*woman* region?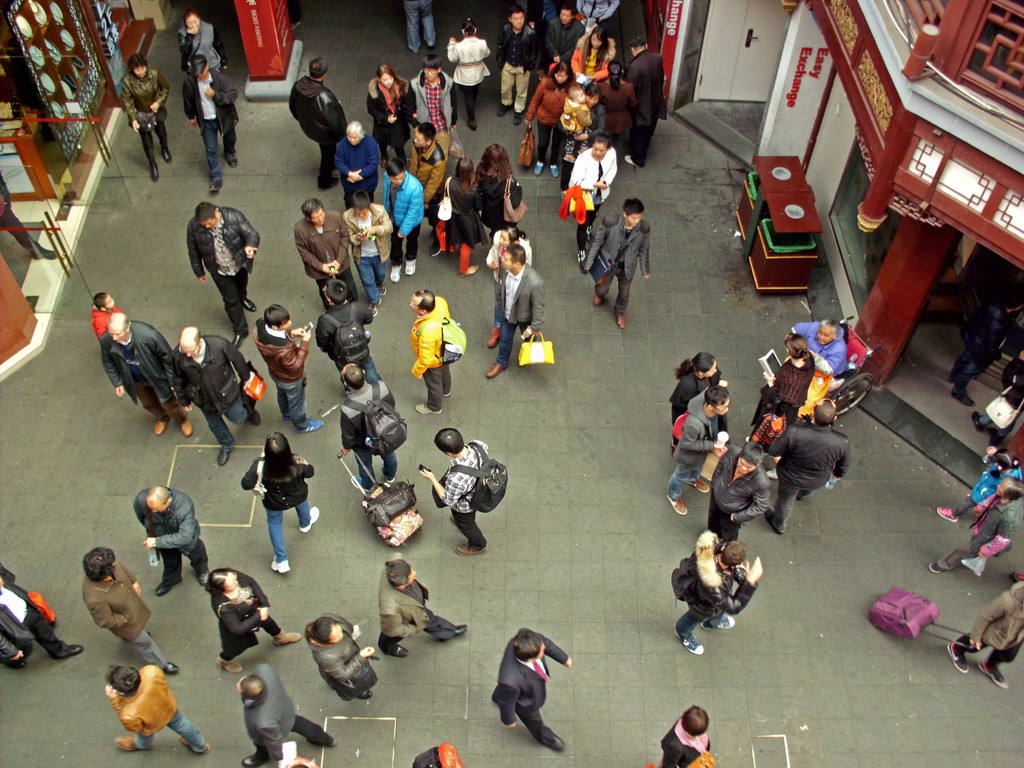
<box>558,83,605,195</box>
